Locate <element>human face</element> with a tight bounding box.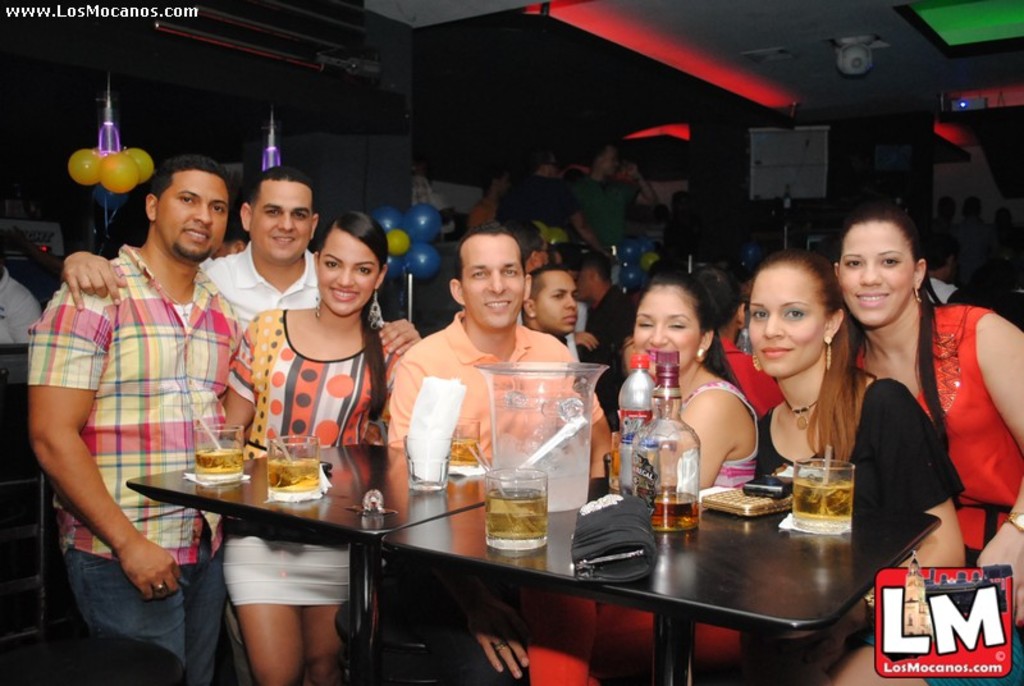
region(634, 287, 698, 369).
